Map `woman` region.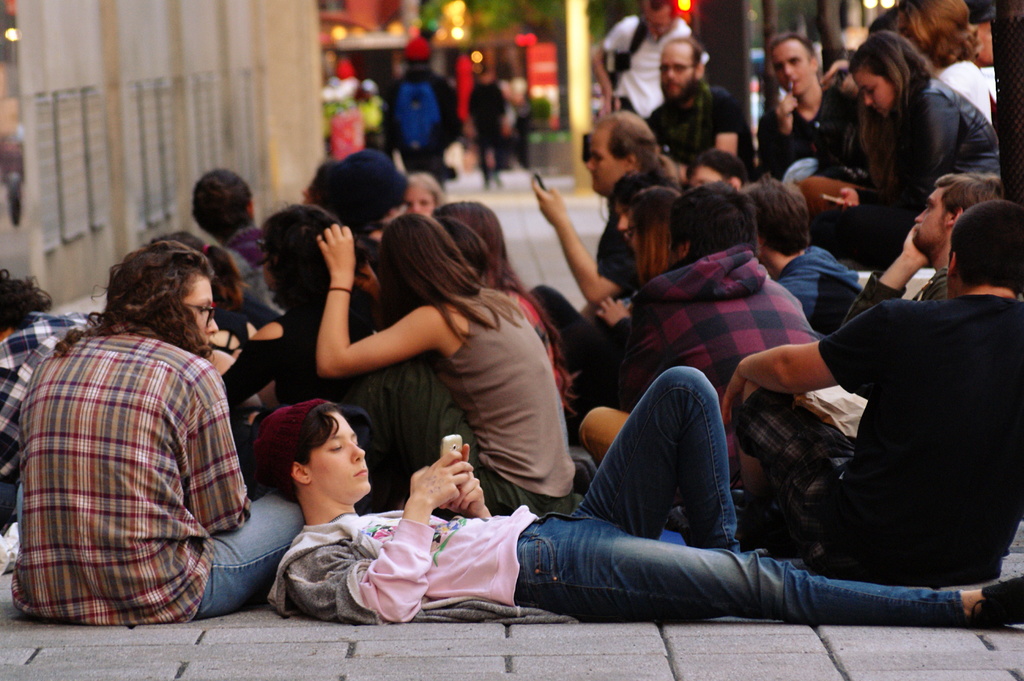
Mapped to detection(13, 236, 302, 628).
